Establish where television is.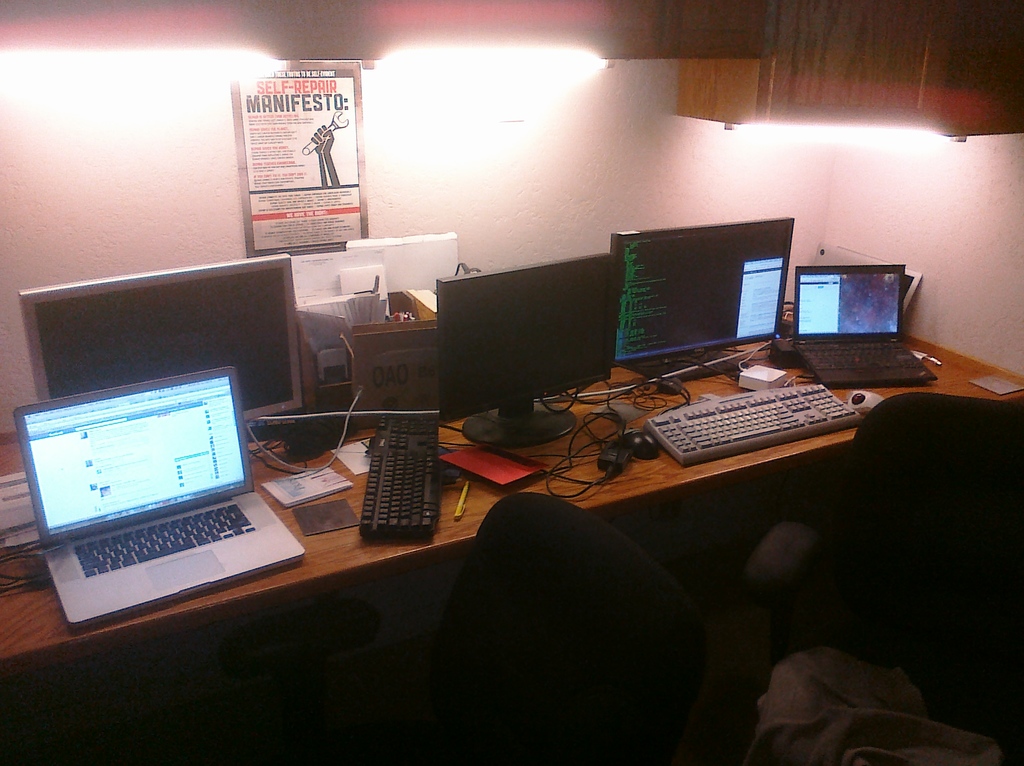
Established at x1=432 y1=255 x2=611 y2=453.
